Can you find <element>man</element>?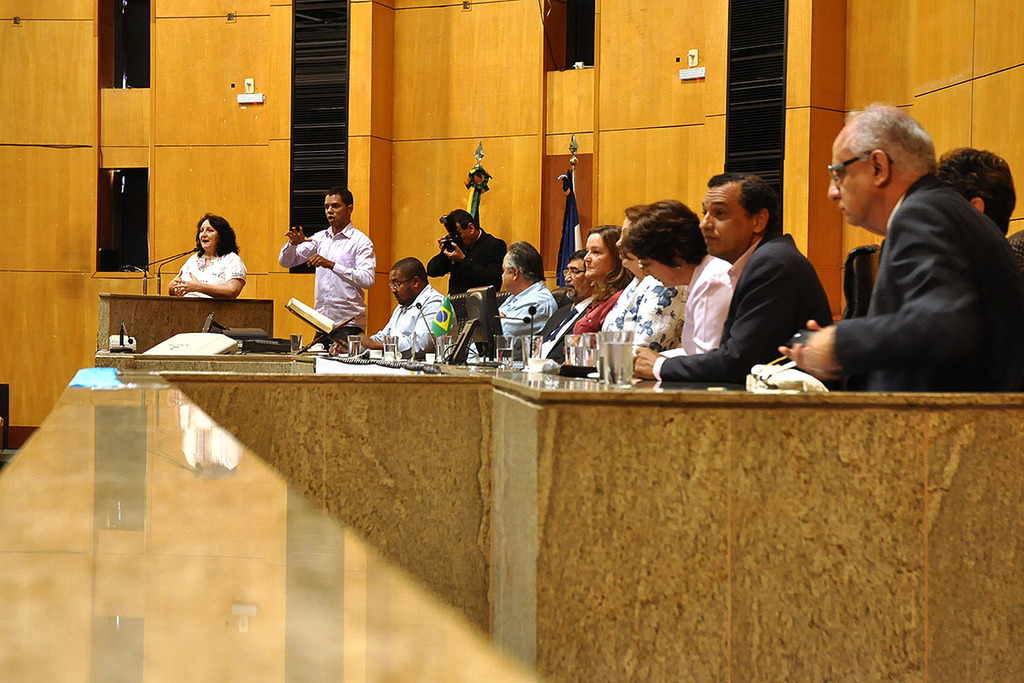
Yes, bounding box: Rect(278, 184, 380, 331).
